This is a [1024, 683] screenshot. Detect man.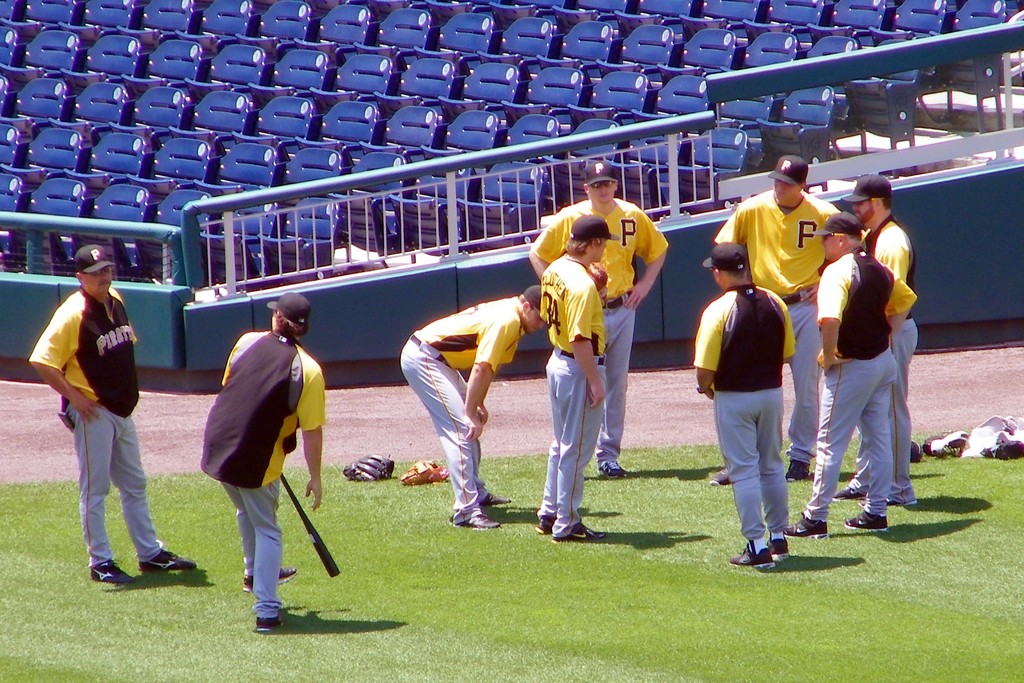
<box>401,284,557,530</box>.
